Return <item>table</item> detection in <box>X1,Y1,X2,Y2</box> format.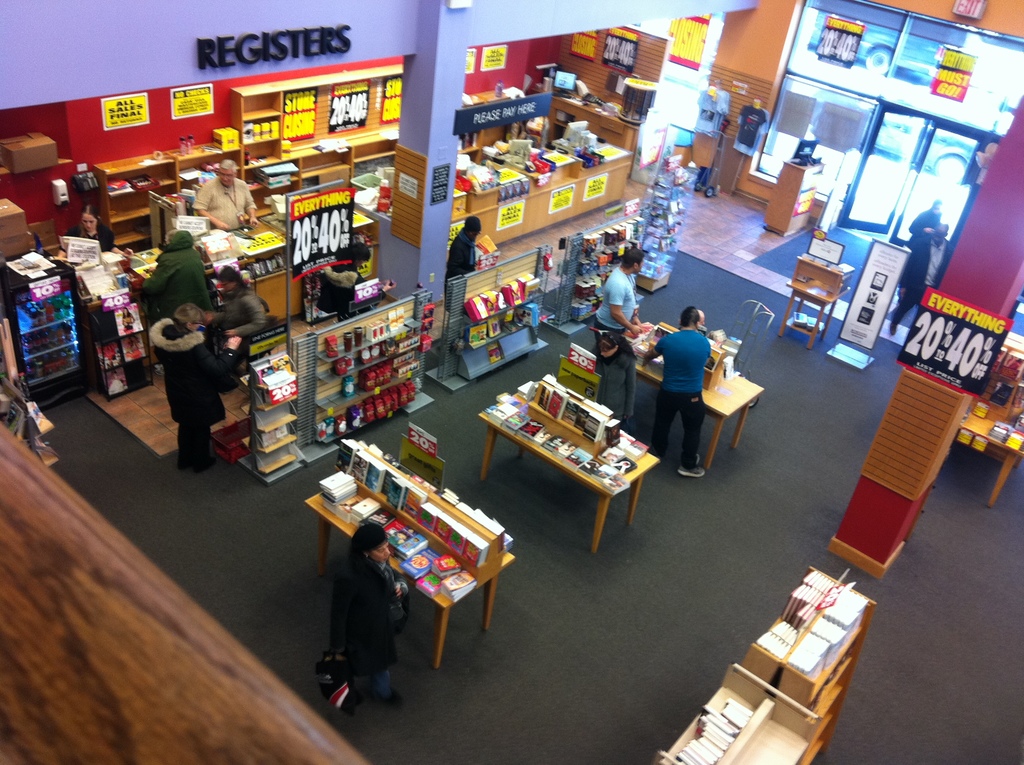
<box>652,662,820,764</box>.
